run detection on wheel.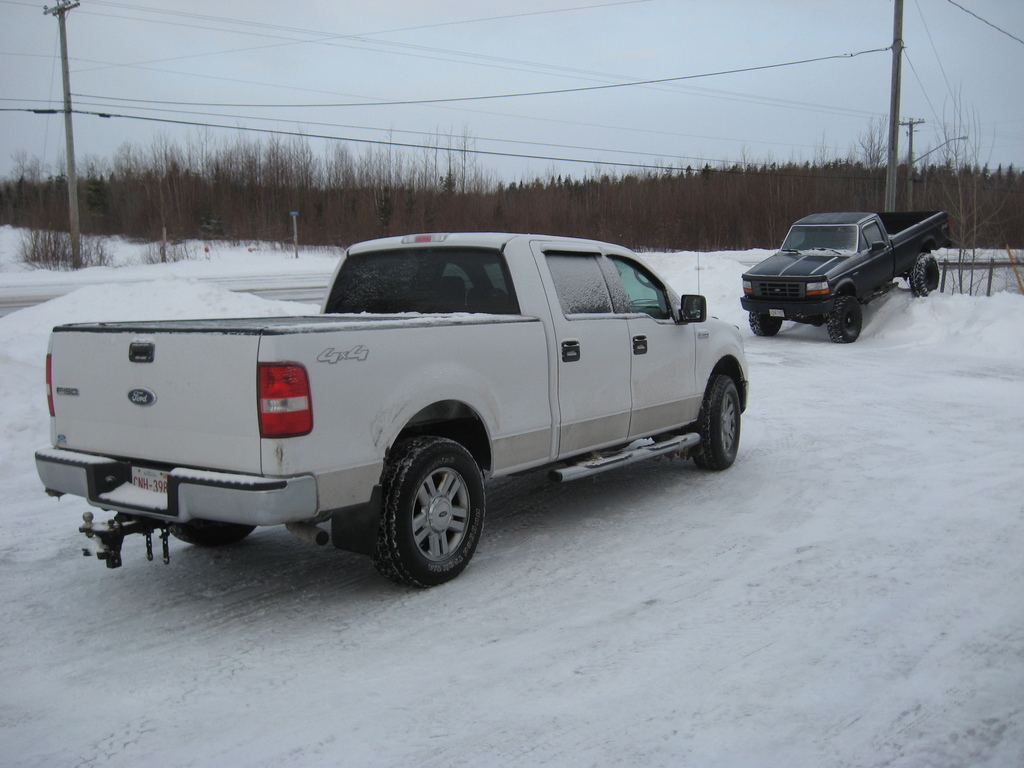
Result: box=[170, 515, 255, 546].
